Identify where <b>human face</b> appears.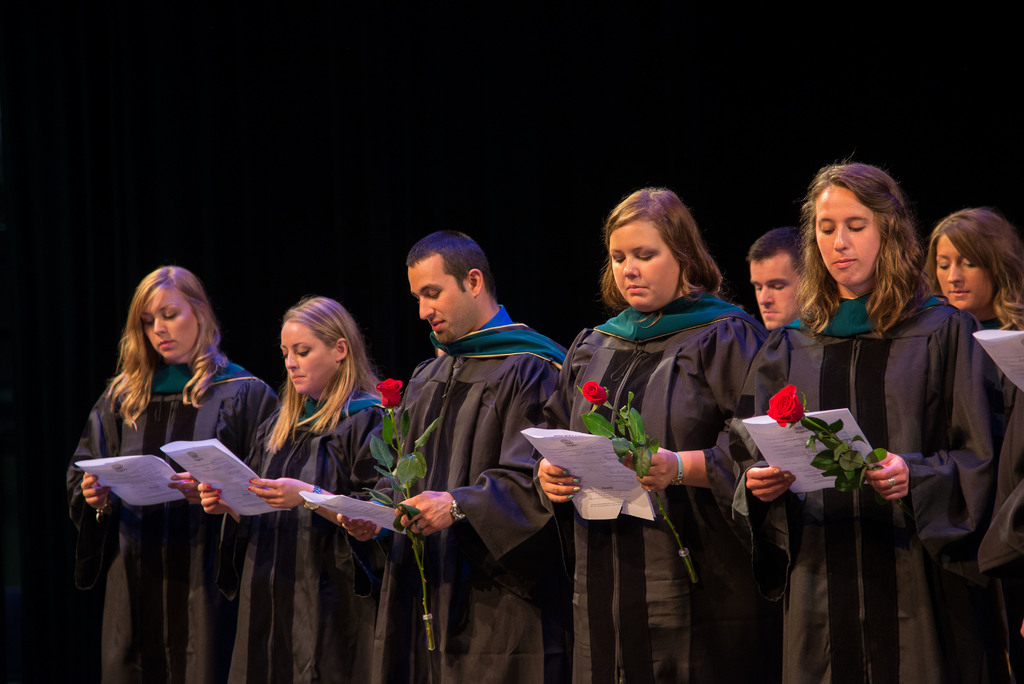
Appears at BBox(934, 231, 989, 310).
